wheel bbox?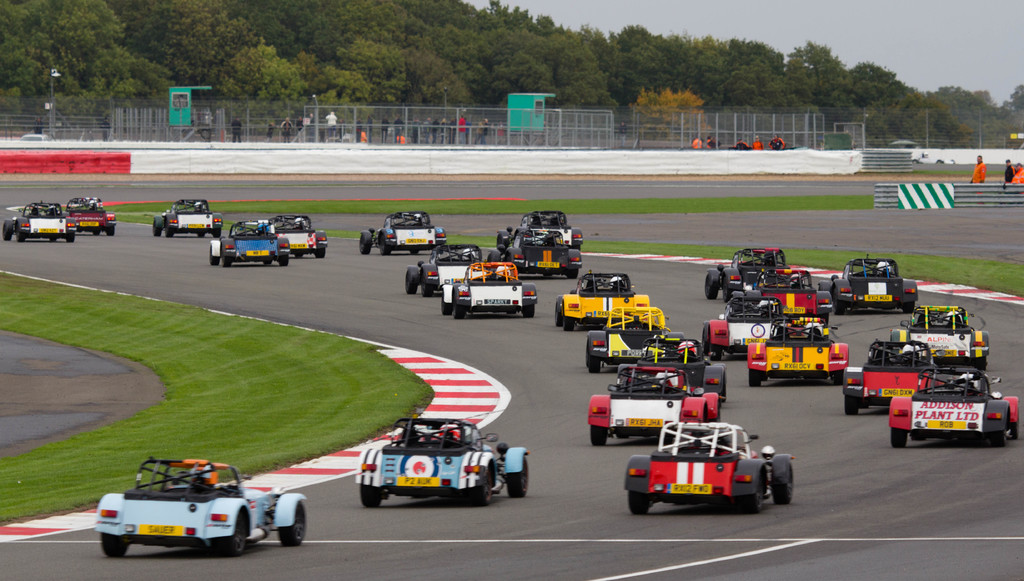
left=742, top=442, right=788, bottom=511
